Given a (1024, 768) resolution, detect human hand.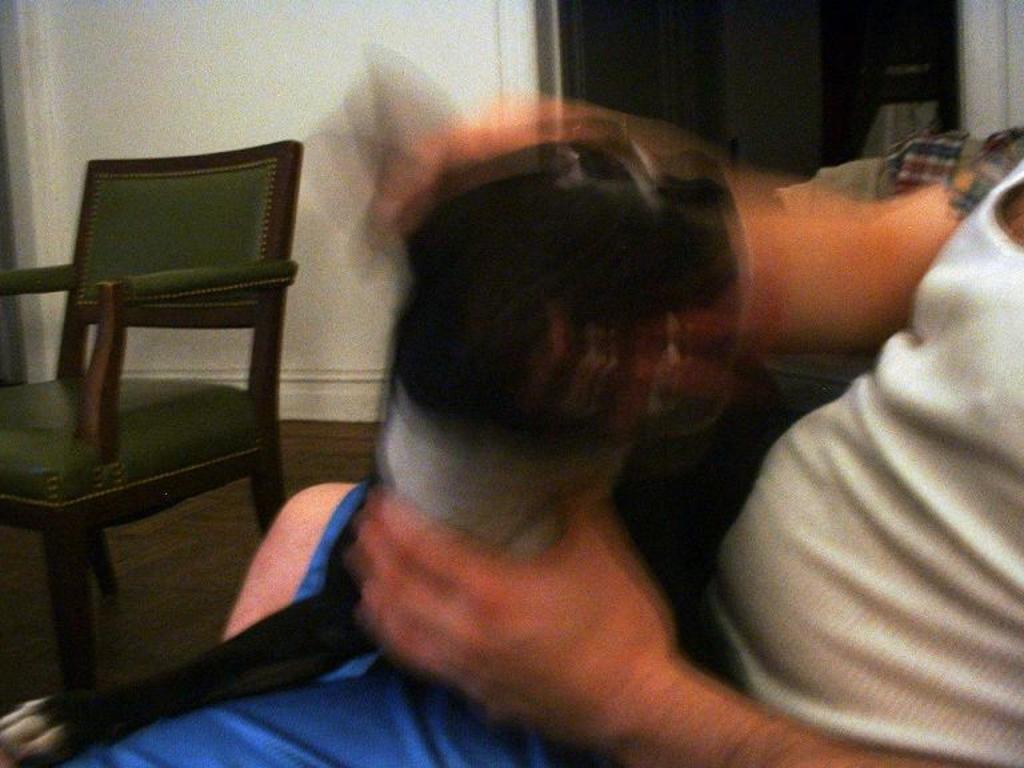
349, 493, 673, 756.
